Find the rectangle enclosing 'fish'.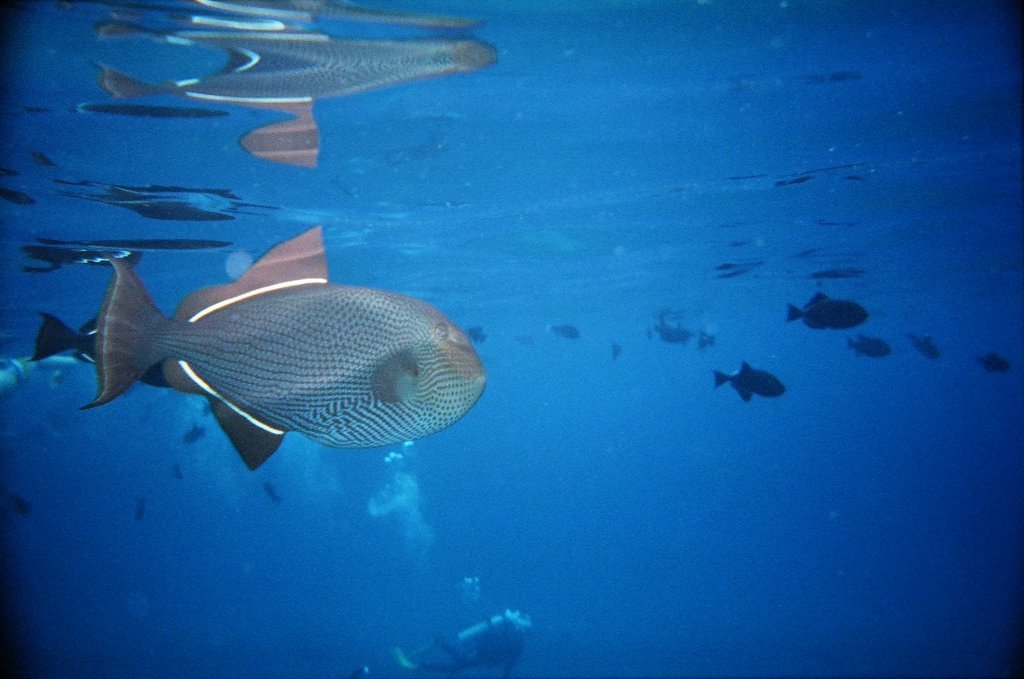
{"left": 658, "top": 320, "right": 690, "bottom": 346}.
